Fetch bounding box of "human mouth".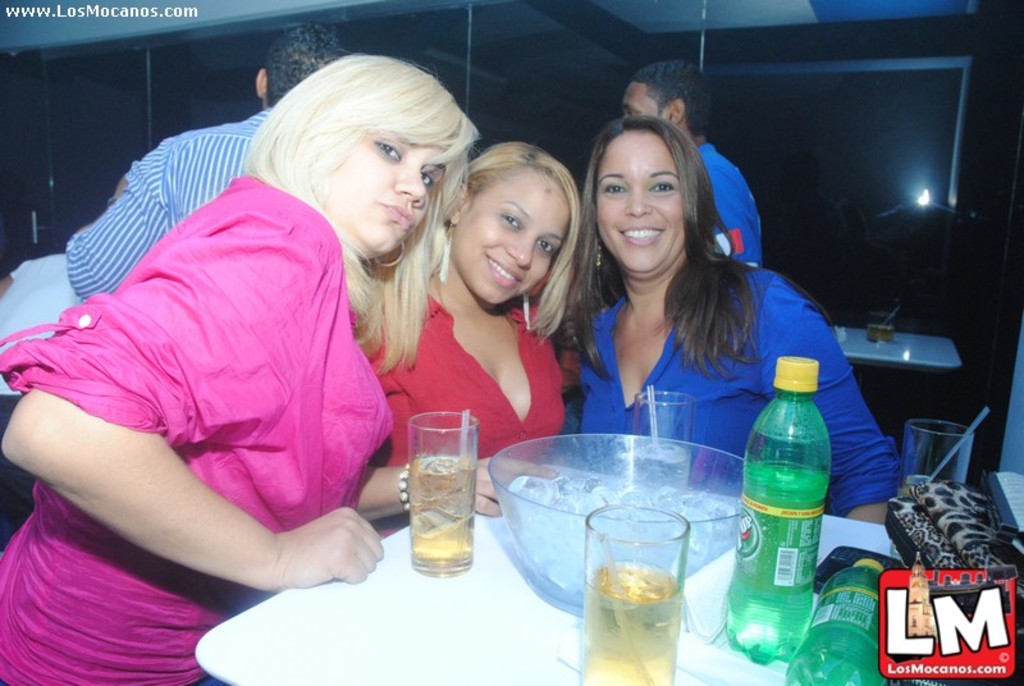
Bbox: 374,202,413,232.
